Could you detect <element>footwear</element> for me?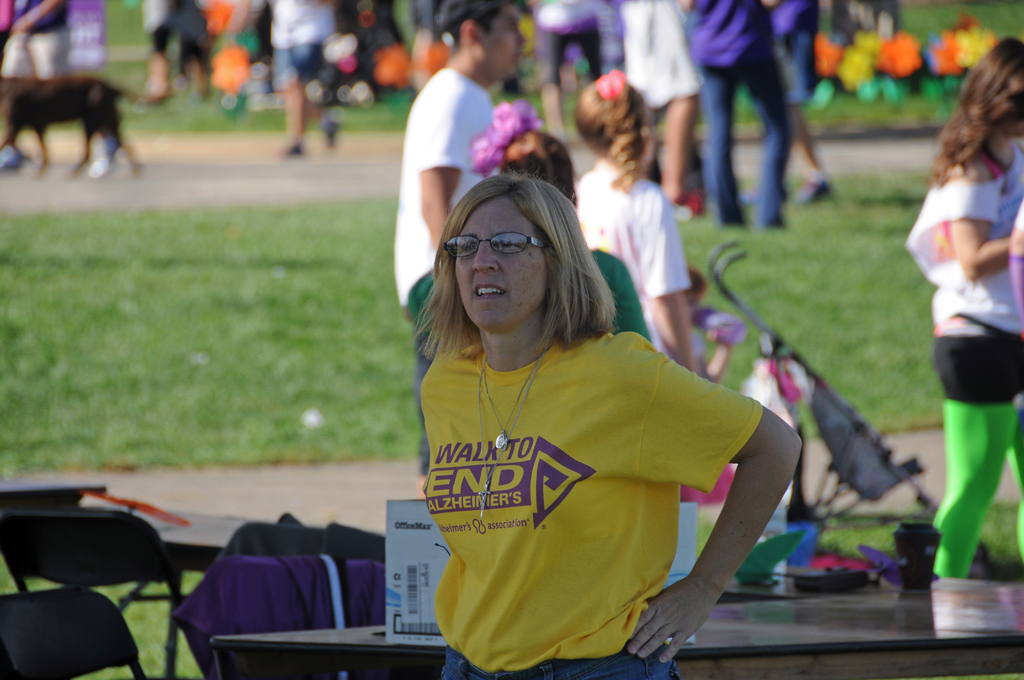
Detection result: BBox(797, 174, 834, 199).
